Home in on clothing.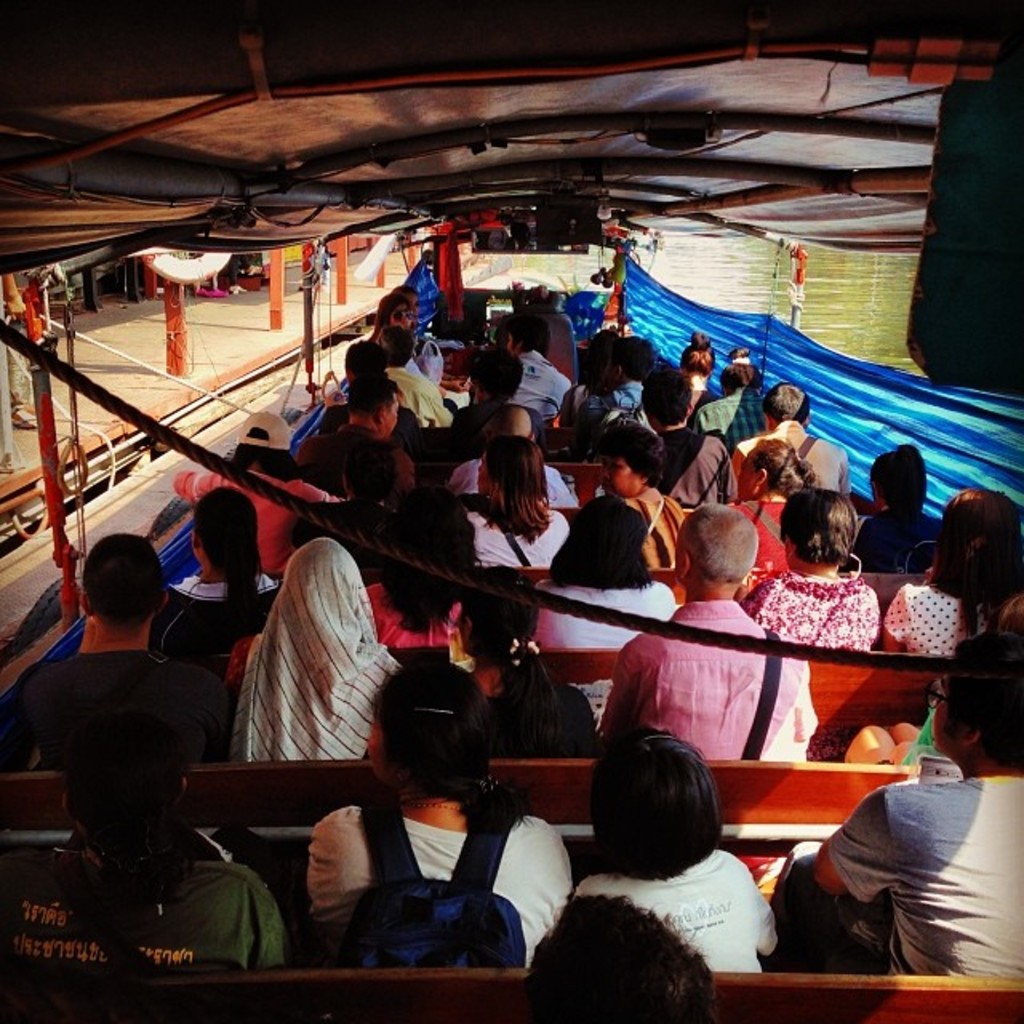
Homed in at (x1=386, y1=366, x2=459, y2=426).
